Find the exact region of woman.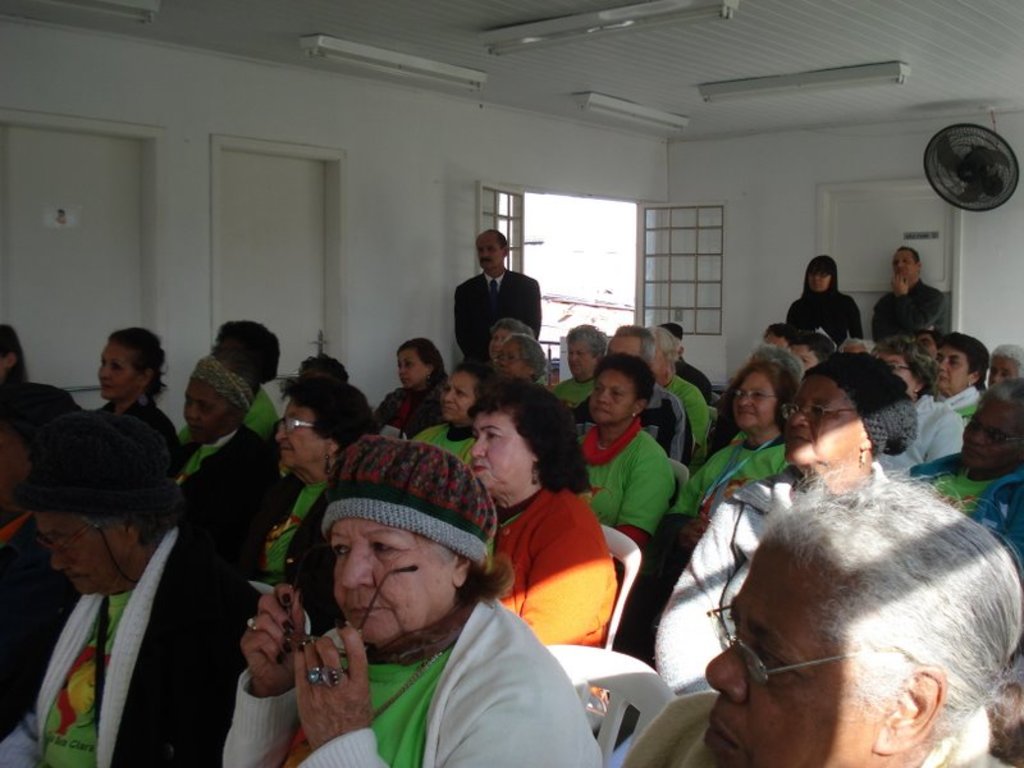
Exact region: 614 447 1023 767.
